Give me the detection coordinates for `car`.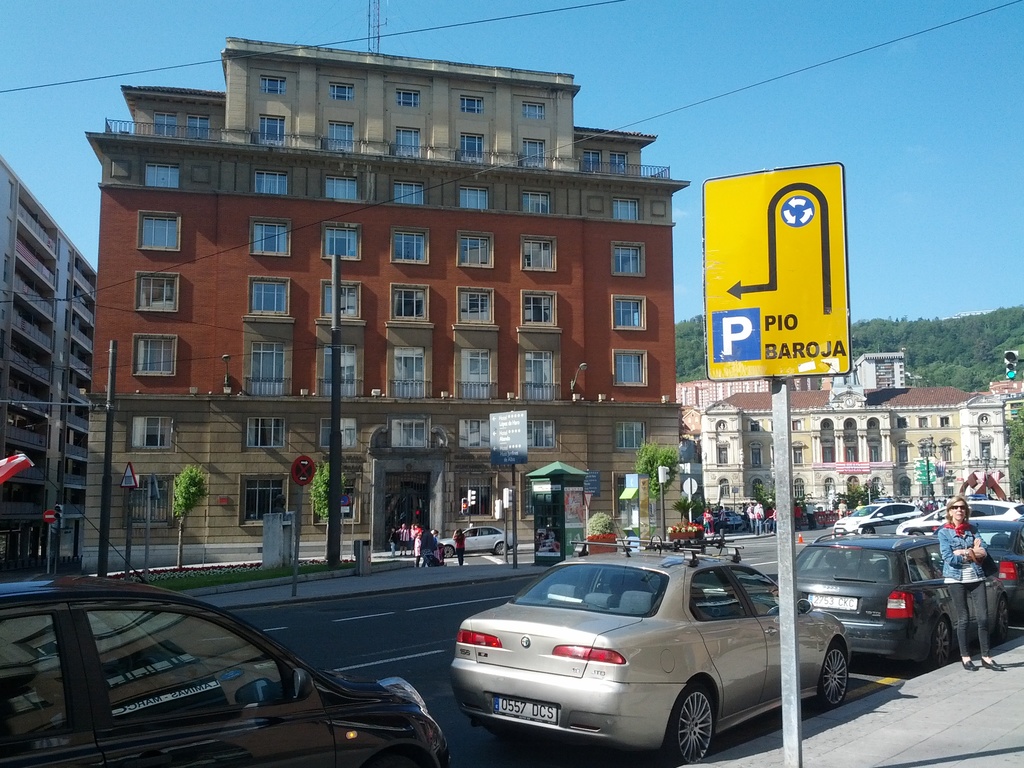
crop(771, 535, 1009, 675).
